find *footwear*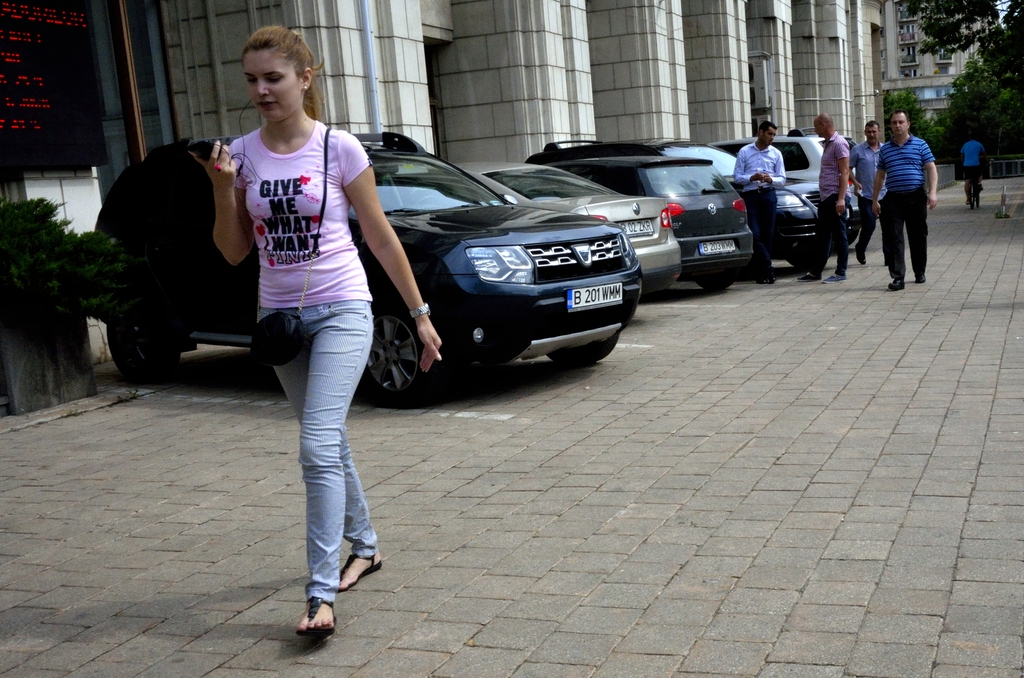
select_region(822, 273, 847, 281)
